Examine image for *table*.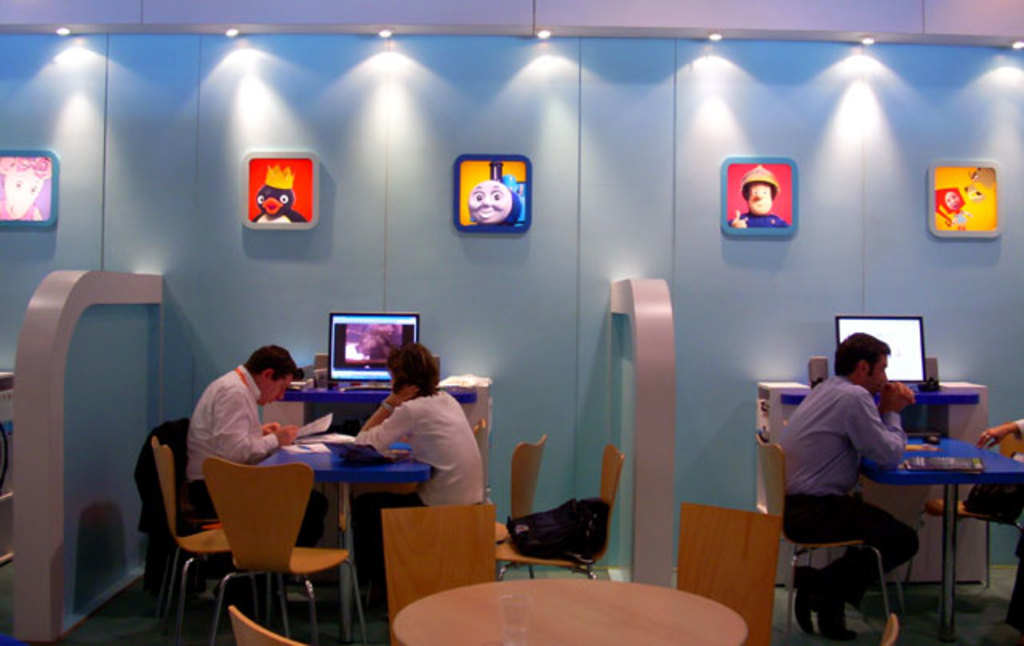
Examination result: bbox=[389, 574, 749, 644].
